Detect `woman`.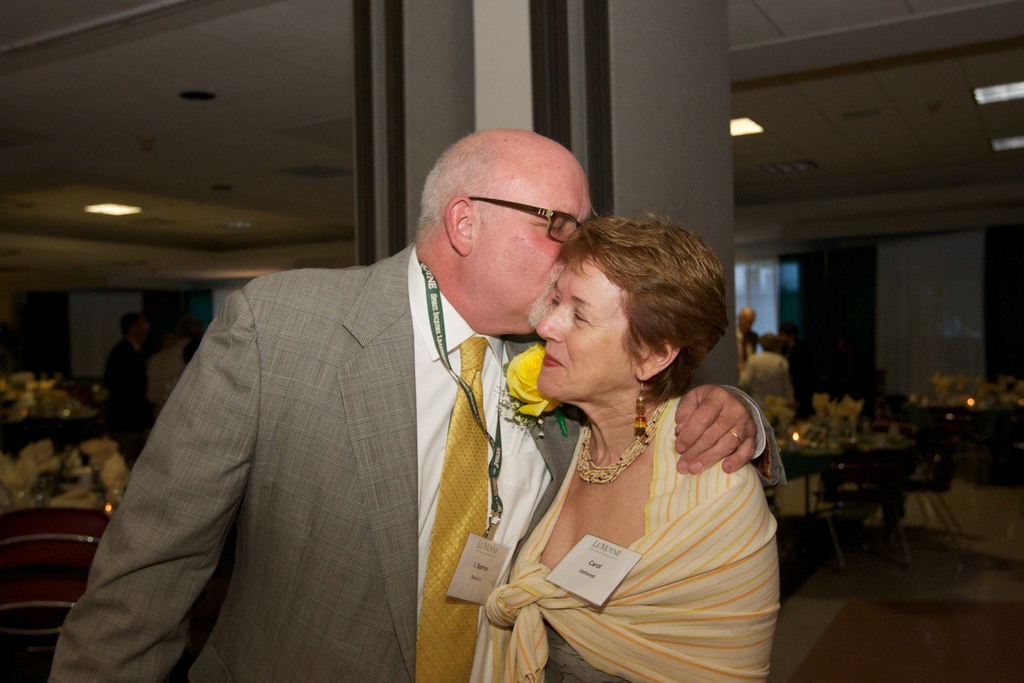
Detected at Rect(740, 329, 802, 439).
